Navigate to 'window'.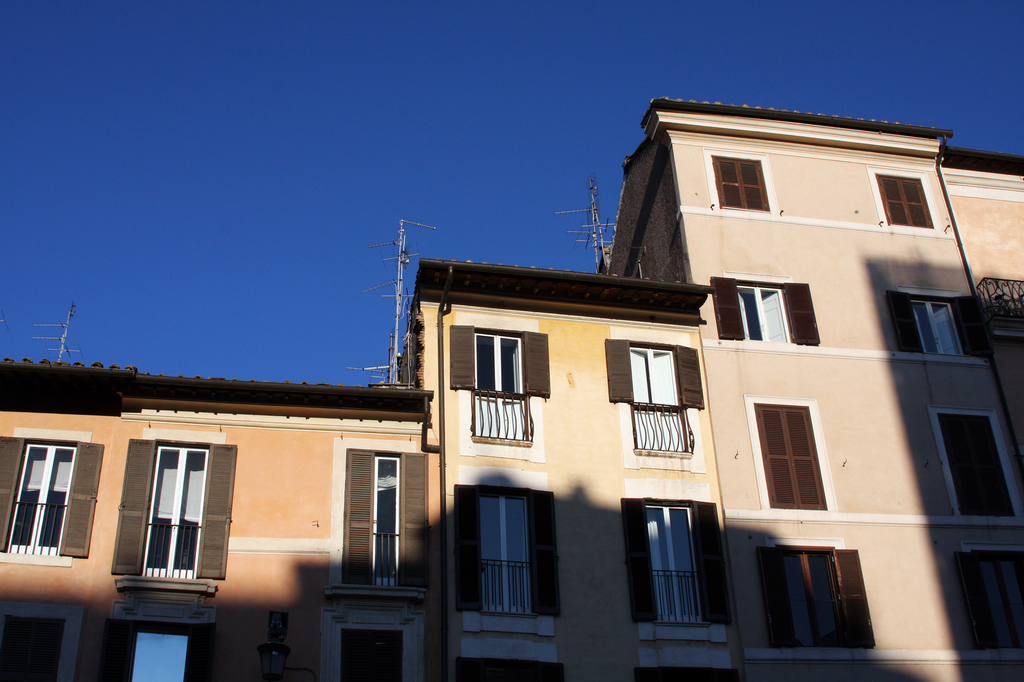
Navigation target: l=0, t=599, r=83, b=681.
